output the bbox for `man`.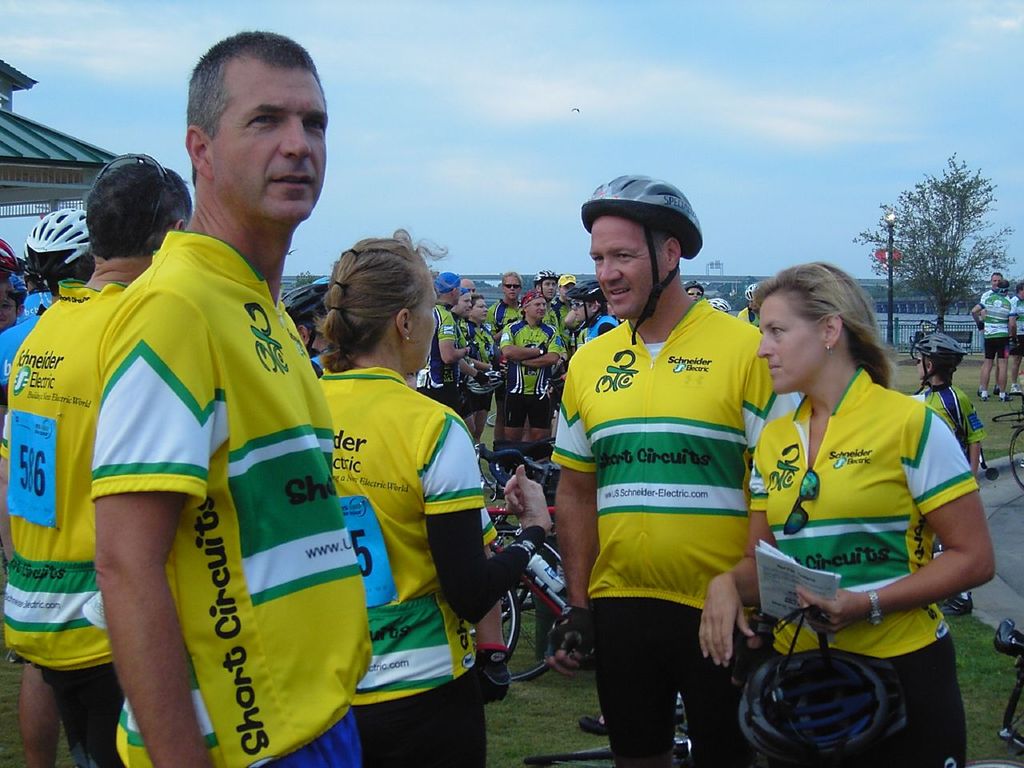
locate(548, 173, 767, 767).
